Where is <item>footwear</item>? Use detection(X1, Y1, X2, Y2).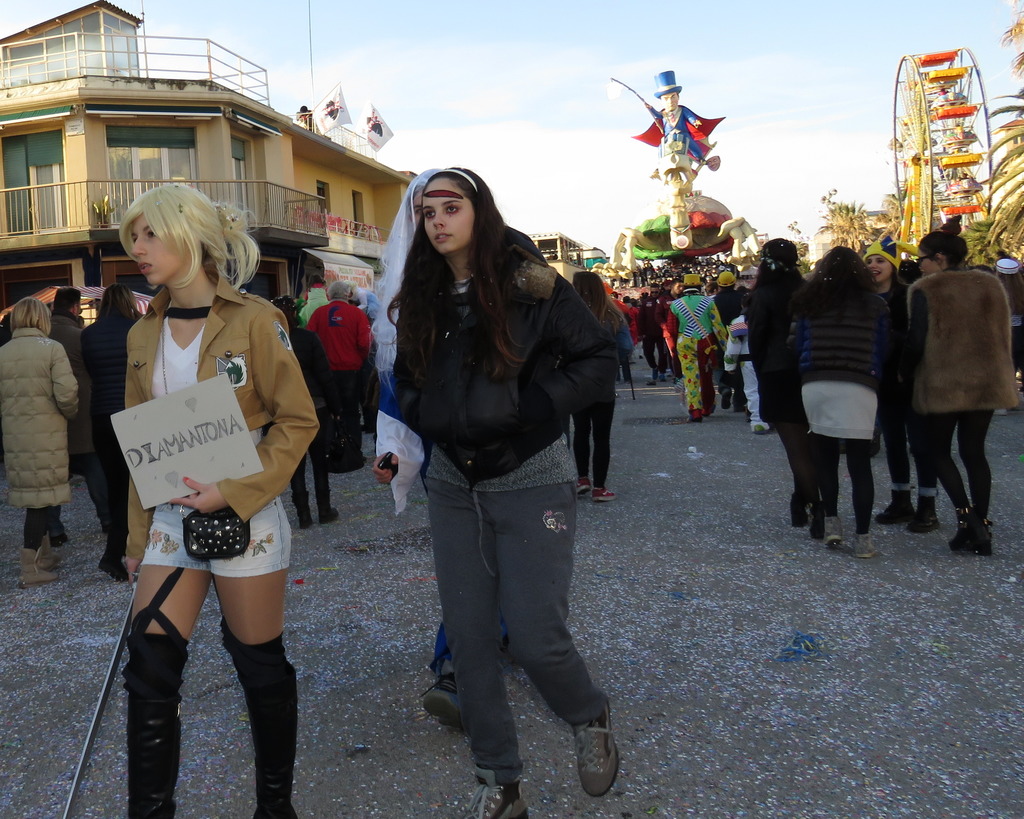
detection(950, 507, 970, 549).
